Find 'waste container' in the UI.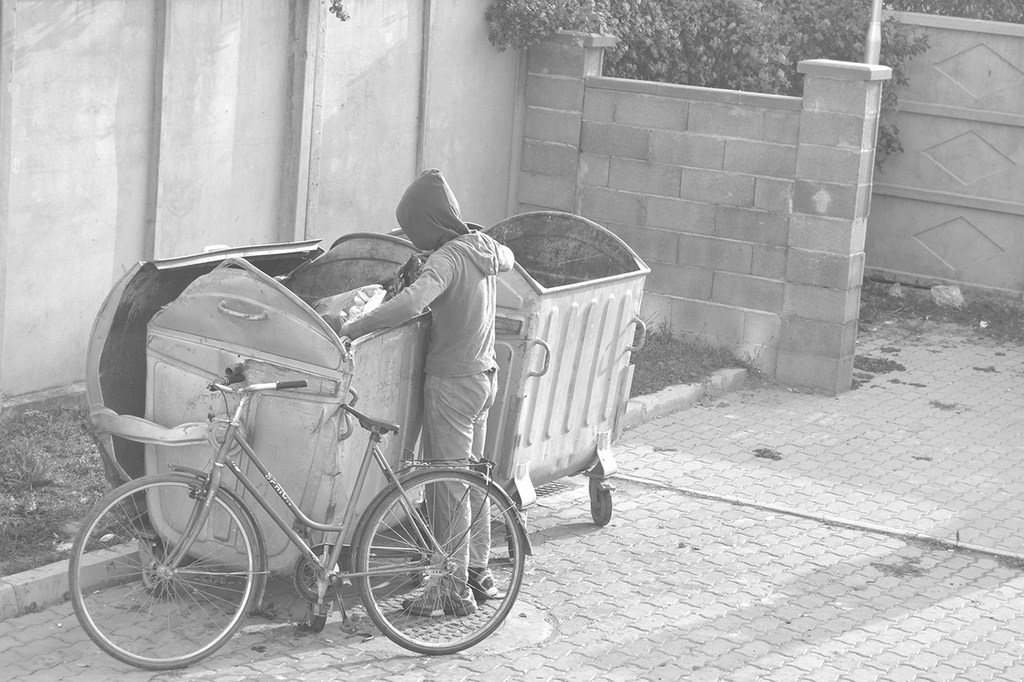
UI element at <bbox>80, 235, 471, 602</bbox>.
